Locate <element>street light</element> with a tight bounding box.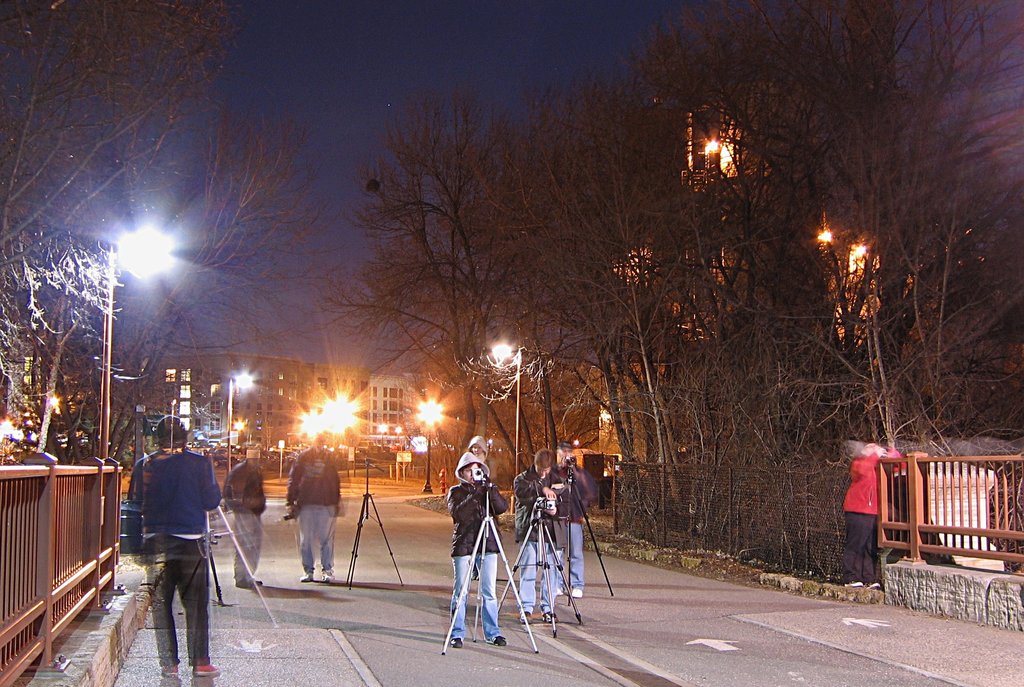
box=[225, 371, 256, 466].
